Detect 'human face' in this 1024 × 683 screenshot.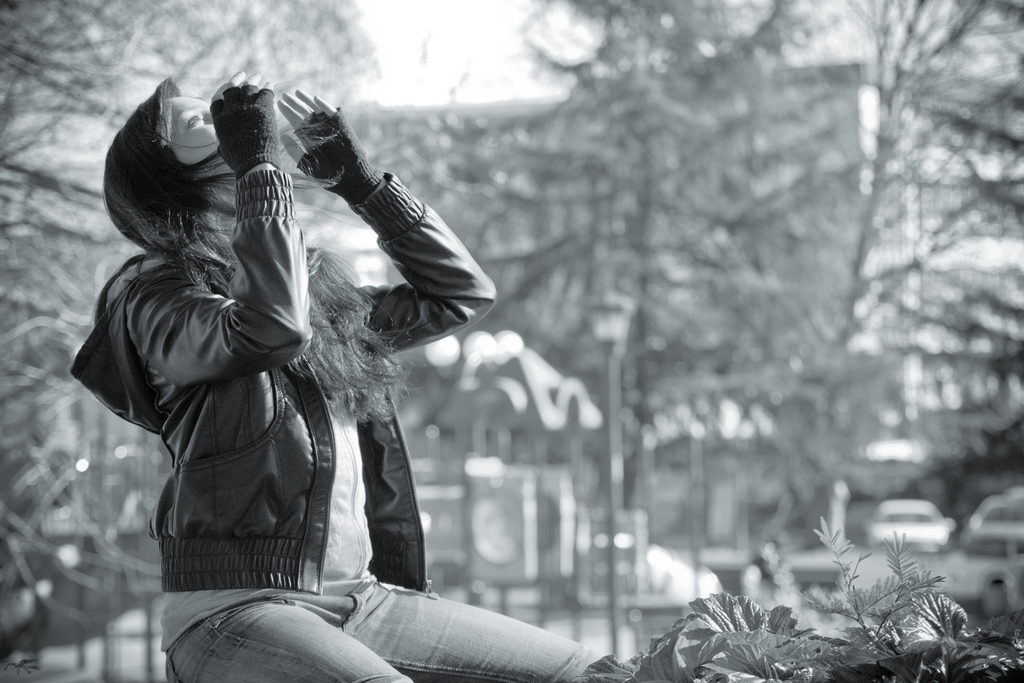
Detection: bbox=[166, 91, 220, 163].
